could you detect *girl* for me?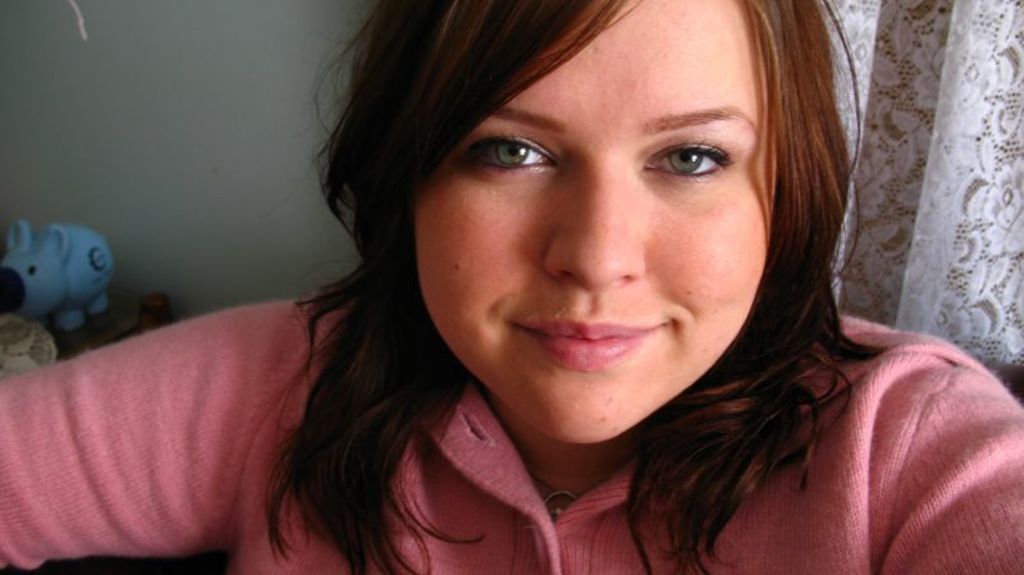
Detection result: select_region(0, 0, 1023, 574).
